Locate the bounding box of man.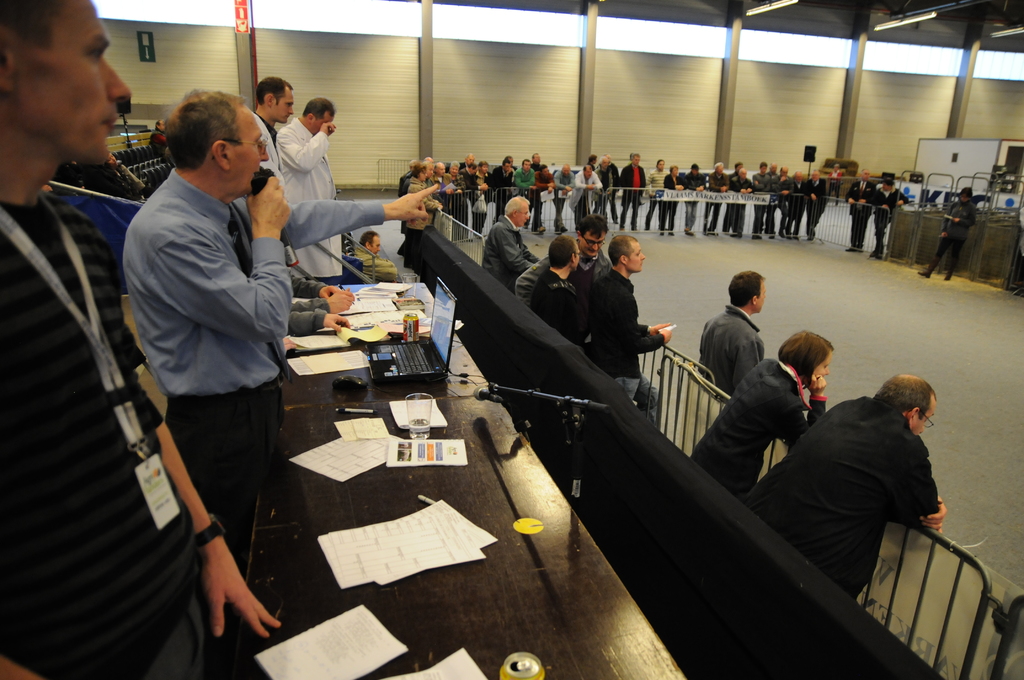
Bounding box: 764 164 780 229.
